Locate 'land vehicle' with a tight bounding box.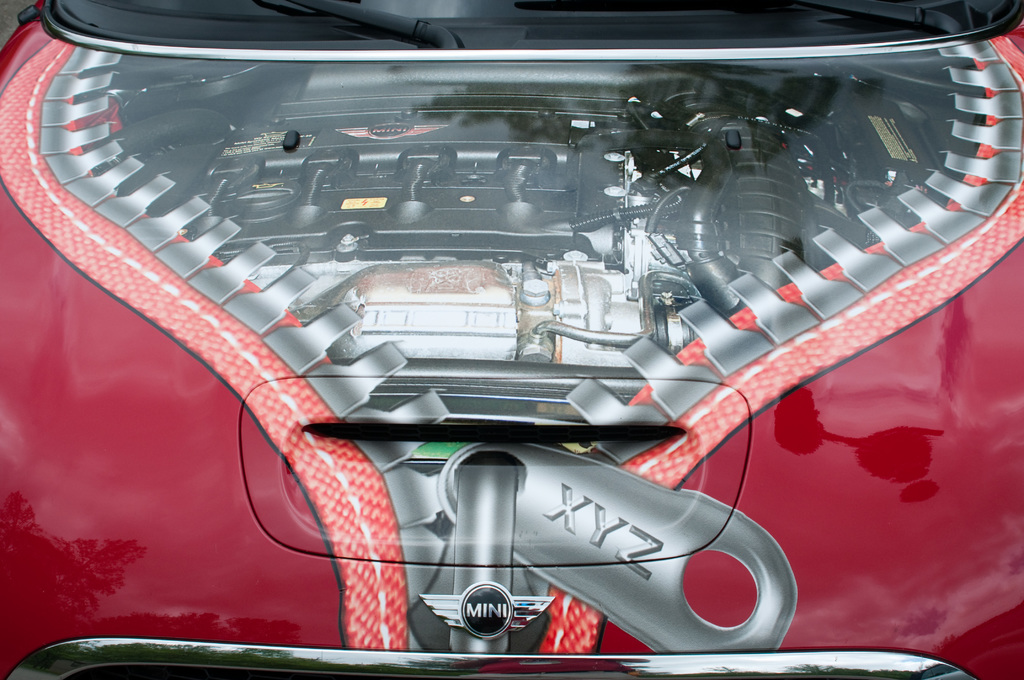
<region>31, 0, 1012, 613</region>.
